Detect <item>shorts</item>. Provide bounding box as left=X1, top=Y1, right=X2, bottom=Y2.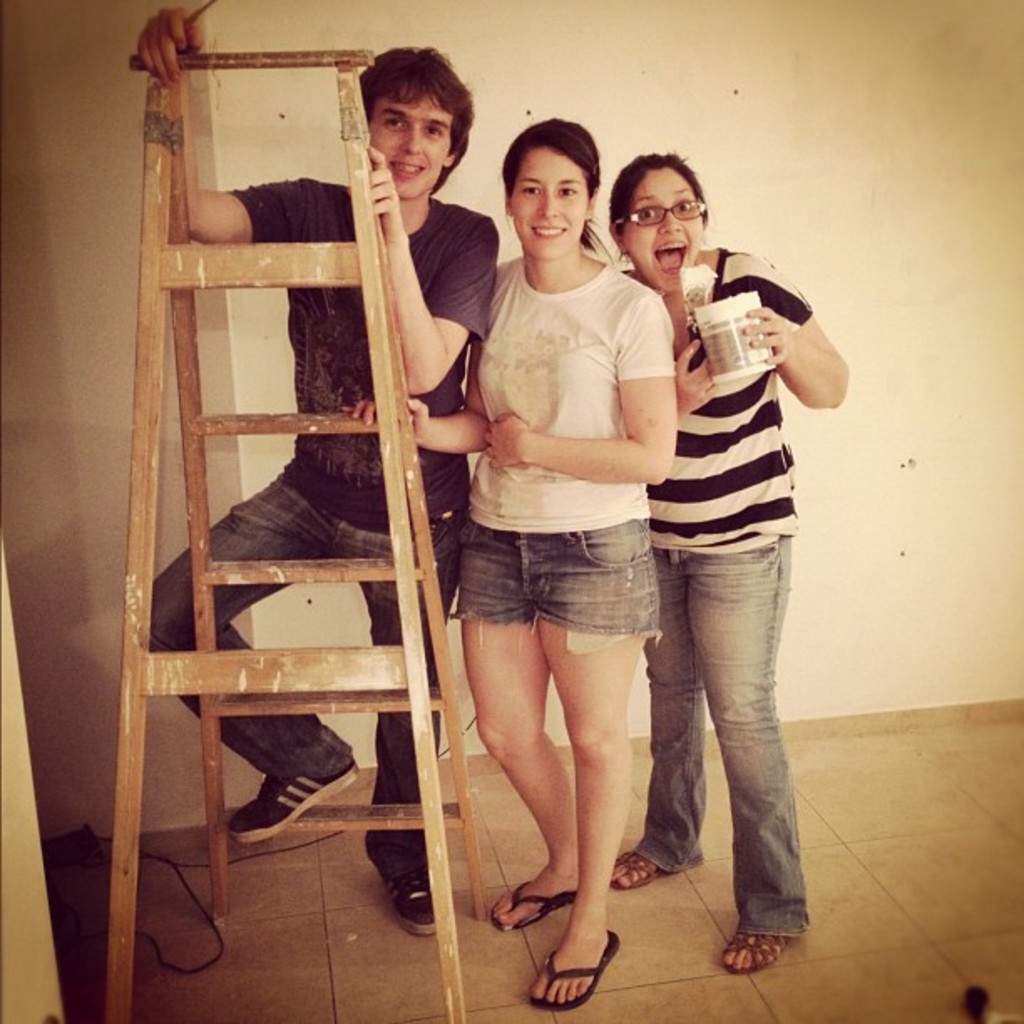
left=457, top=505, right=683, bottom=684.
